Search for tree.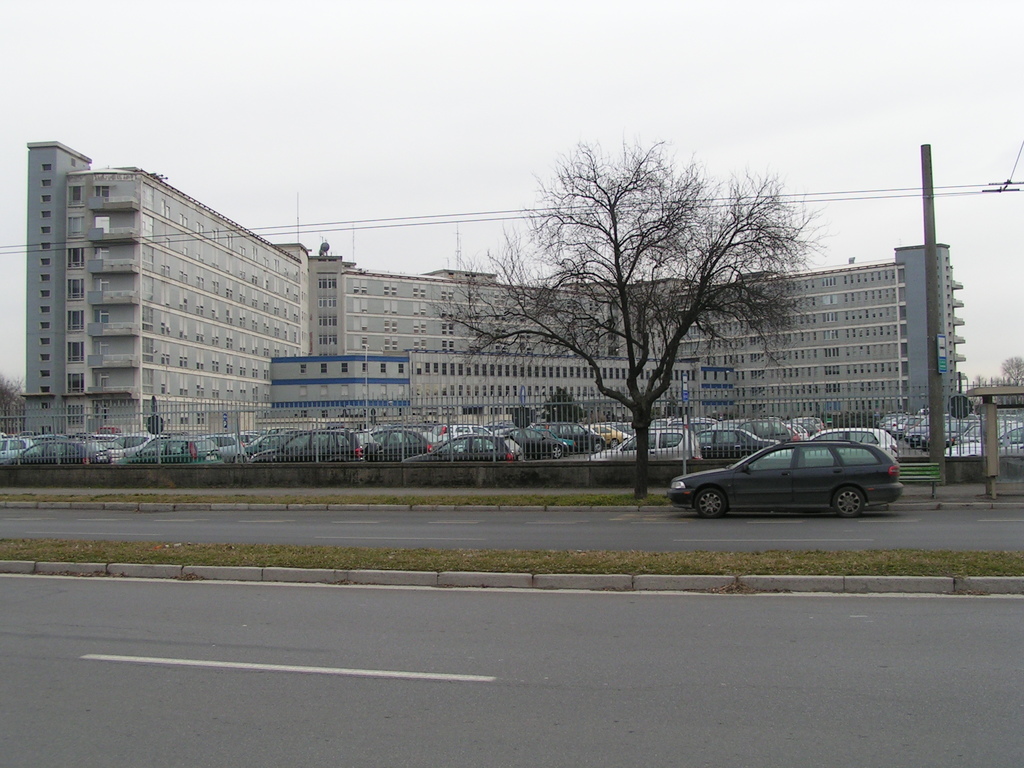
Found at bbox(976, 357, 1023, 424).
